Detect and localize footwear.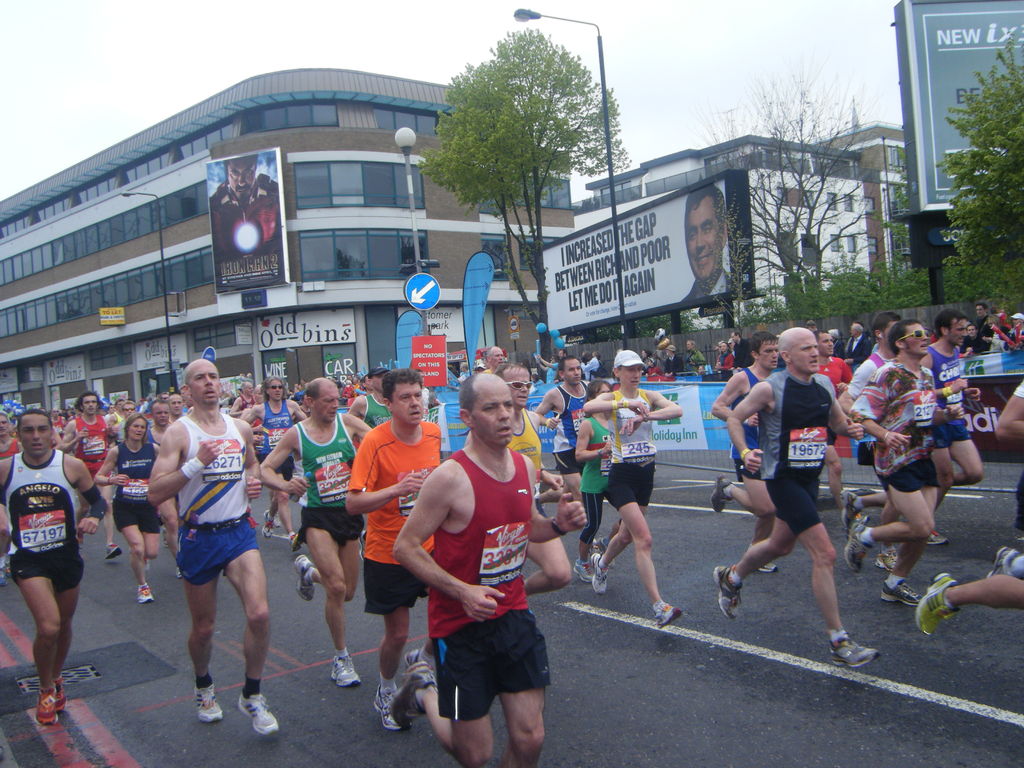
Localized at 328:653:360:688.
